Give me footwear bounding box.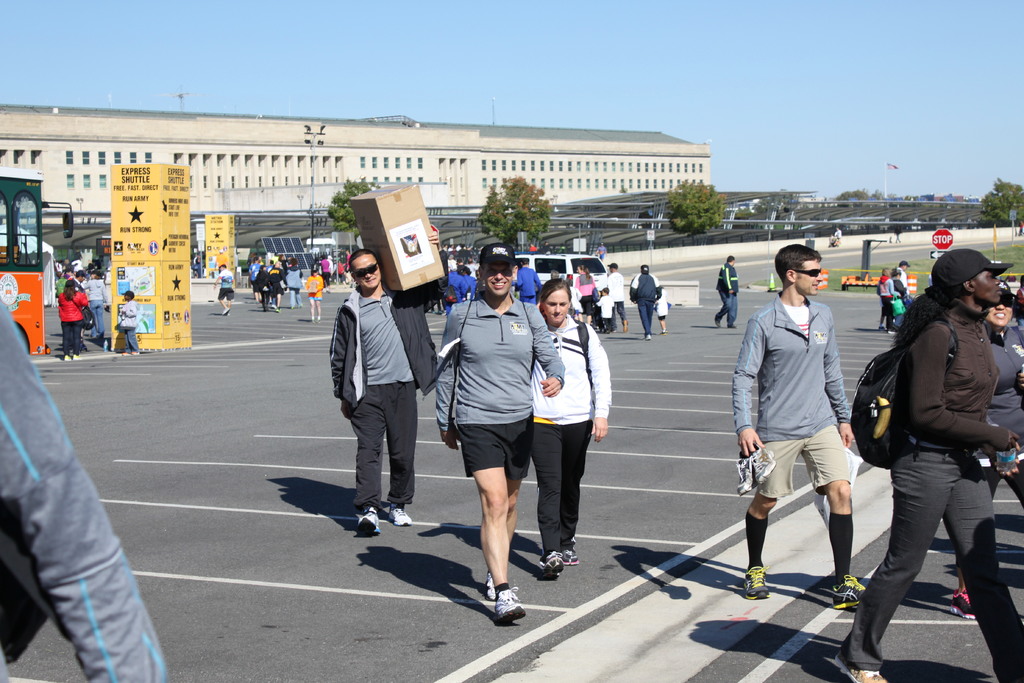
x1=390, y1=505, x2=413, y2=527.
